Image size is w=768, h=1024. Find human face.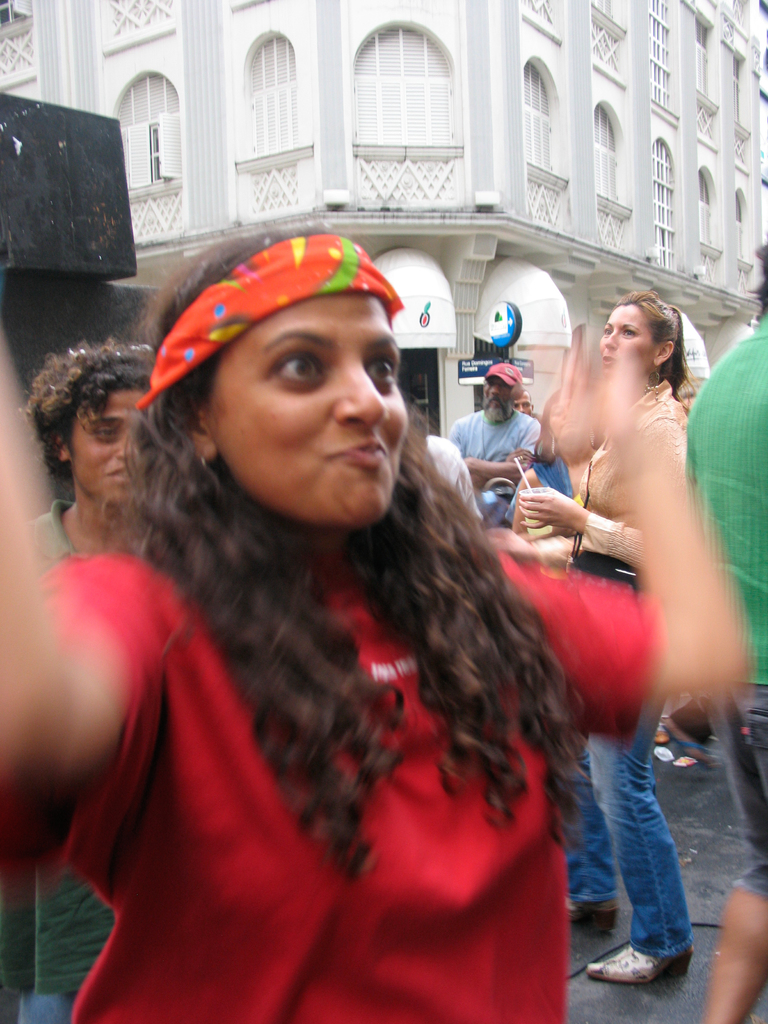
x1=71 y1=400 x2=151 y2=493.
